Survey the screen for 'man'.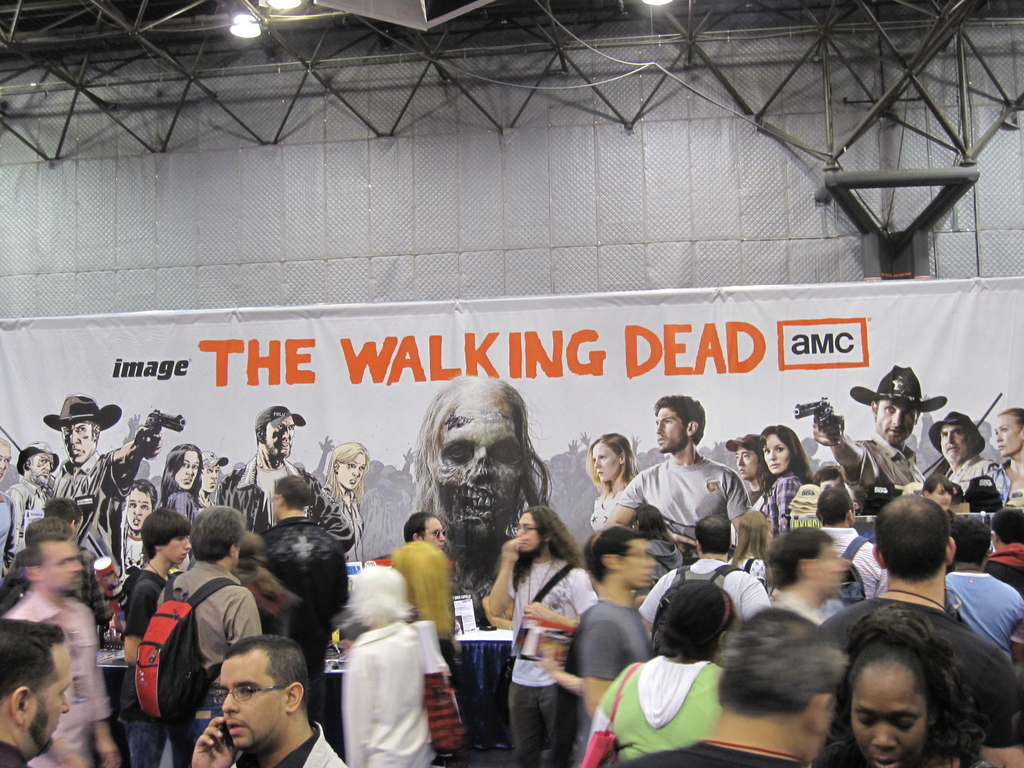
Survey found: <region>8, 442, 52, 561</region>.
